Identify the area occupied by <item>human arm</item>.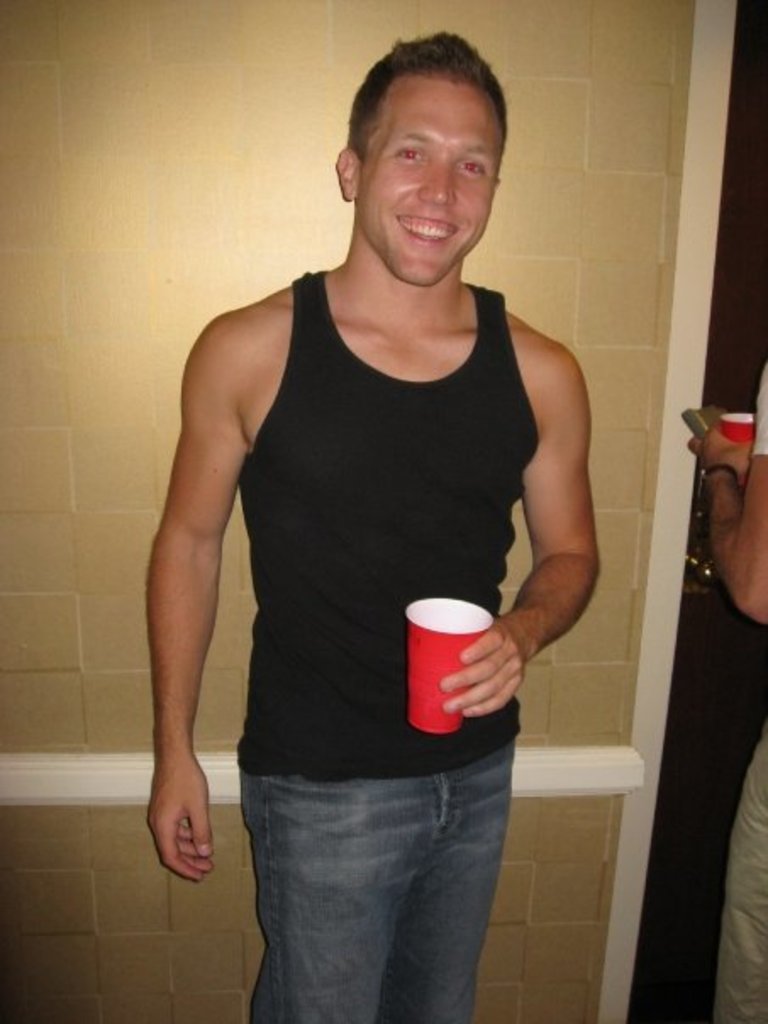
Area: bbox(431, 331, 609, 729).
